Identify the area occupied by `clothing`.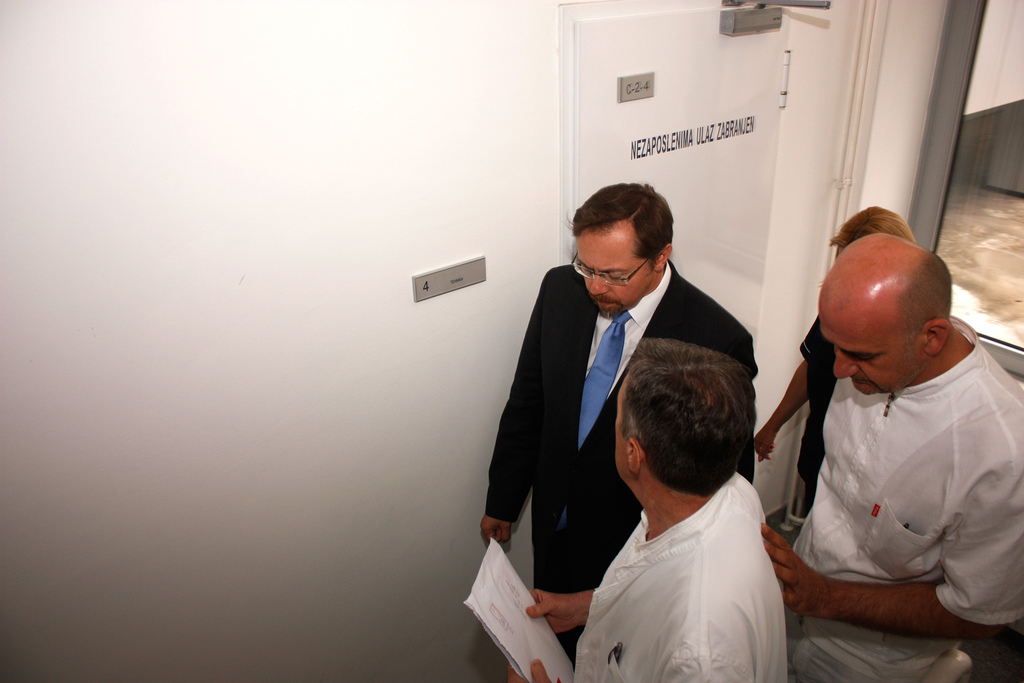
Area: bbox(484, 261, 763, 652).
